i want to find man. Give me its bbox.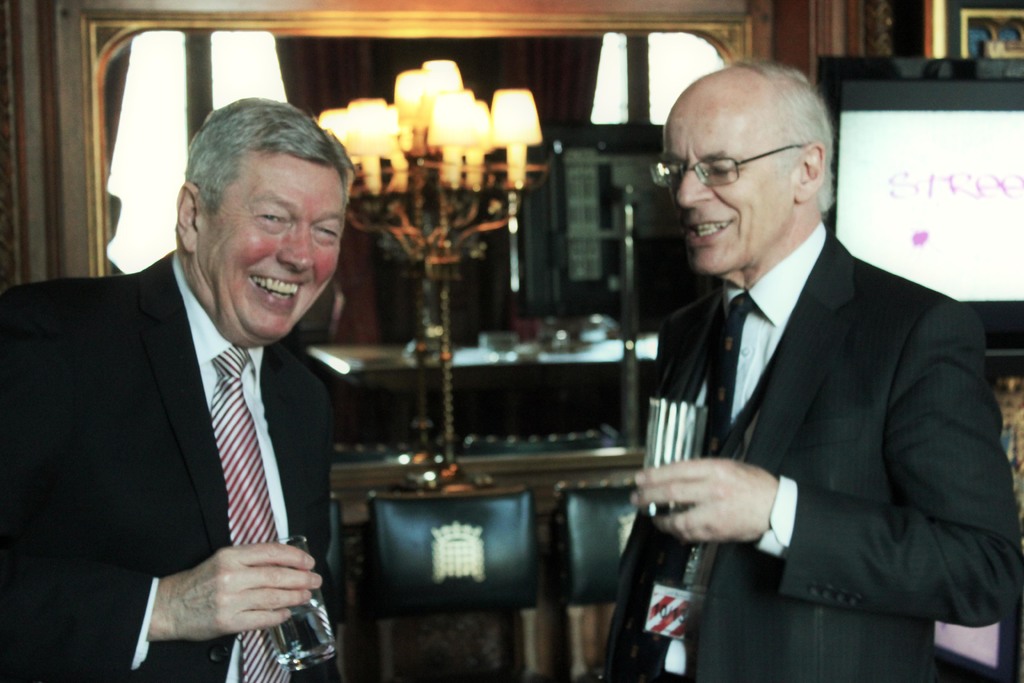
600/58/1023/682.
